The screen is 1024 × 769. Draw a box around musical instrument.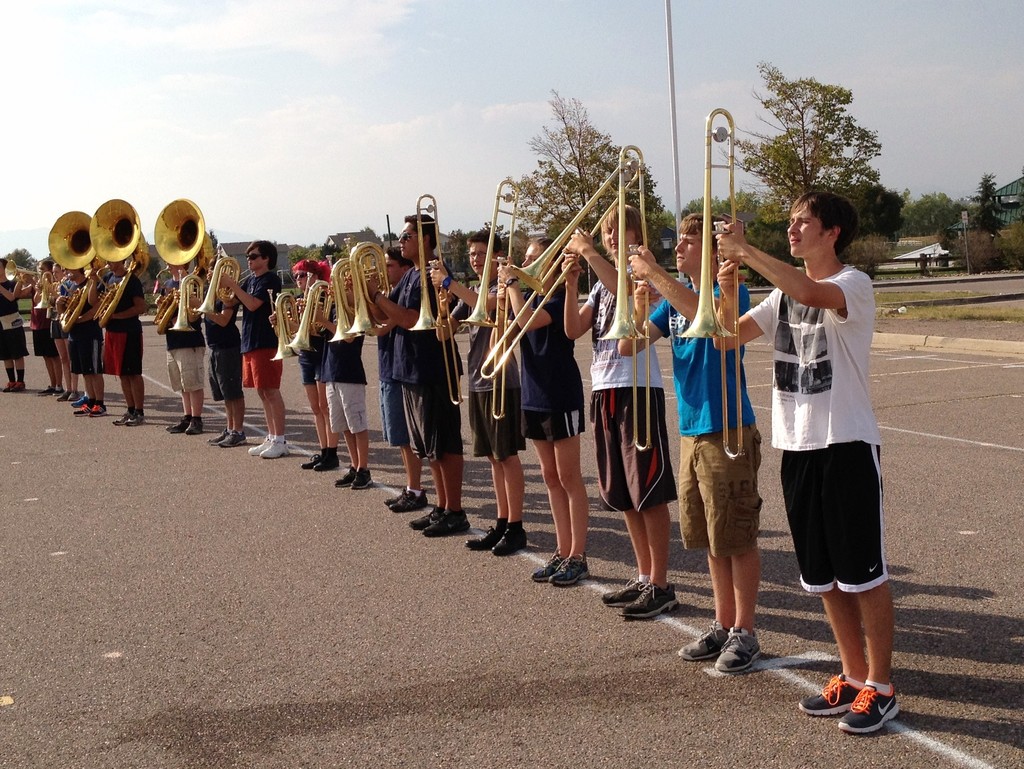
BBox(285, 279, 341, 360).
